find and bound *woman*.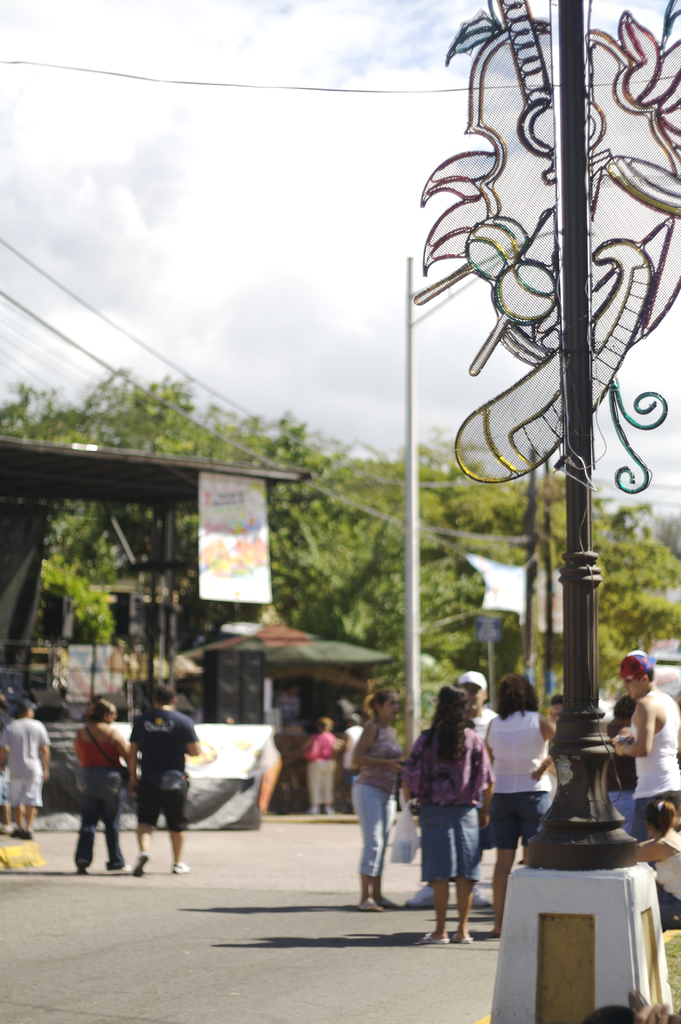
Bound: <box>76,701,129,872</box>.
